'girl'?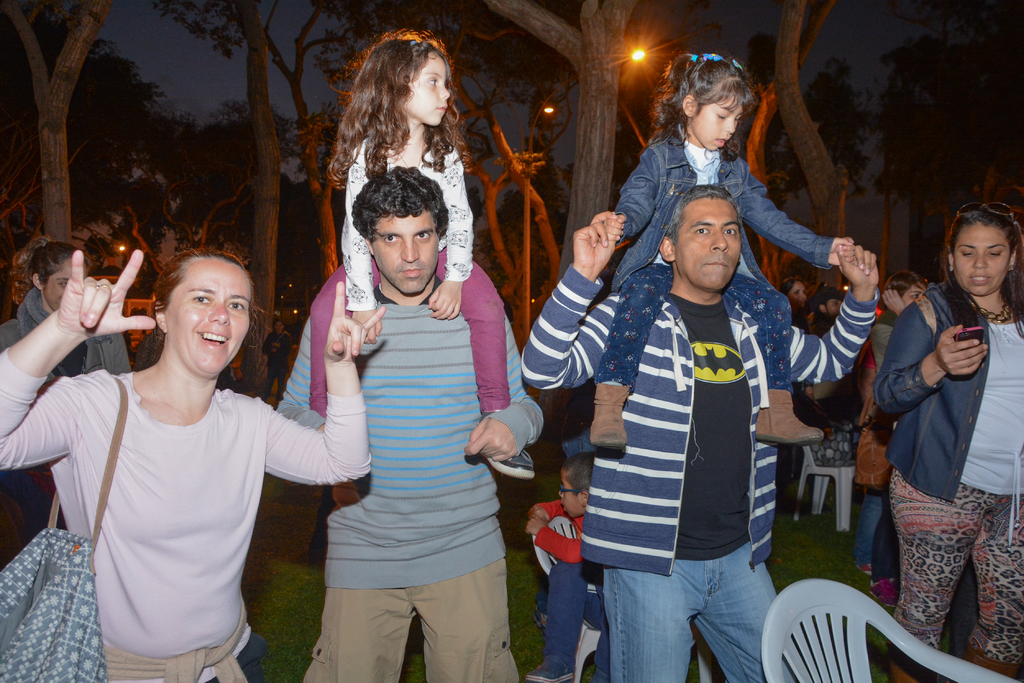
308:22:540:483
